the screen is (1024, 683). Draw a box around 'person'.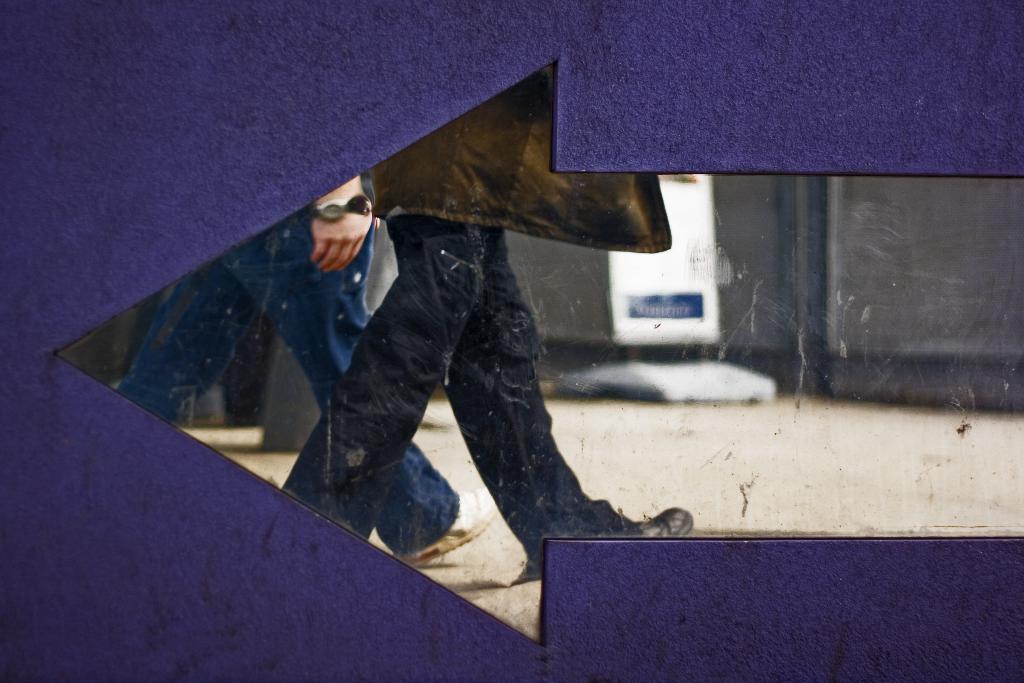
113 169 496 564.
